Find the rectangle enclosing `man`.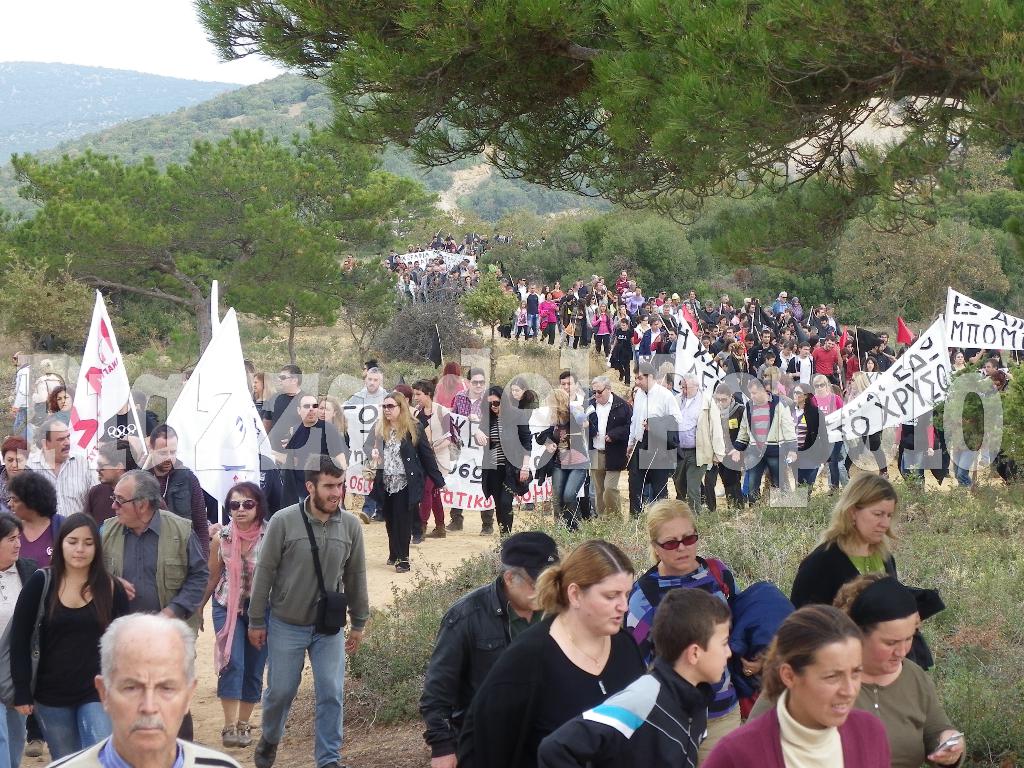
Rect(97, 467, 211, 741).
